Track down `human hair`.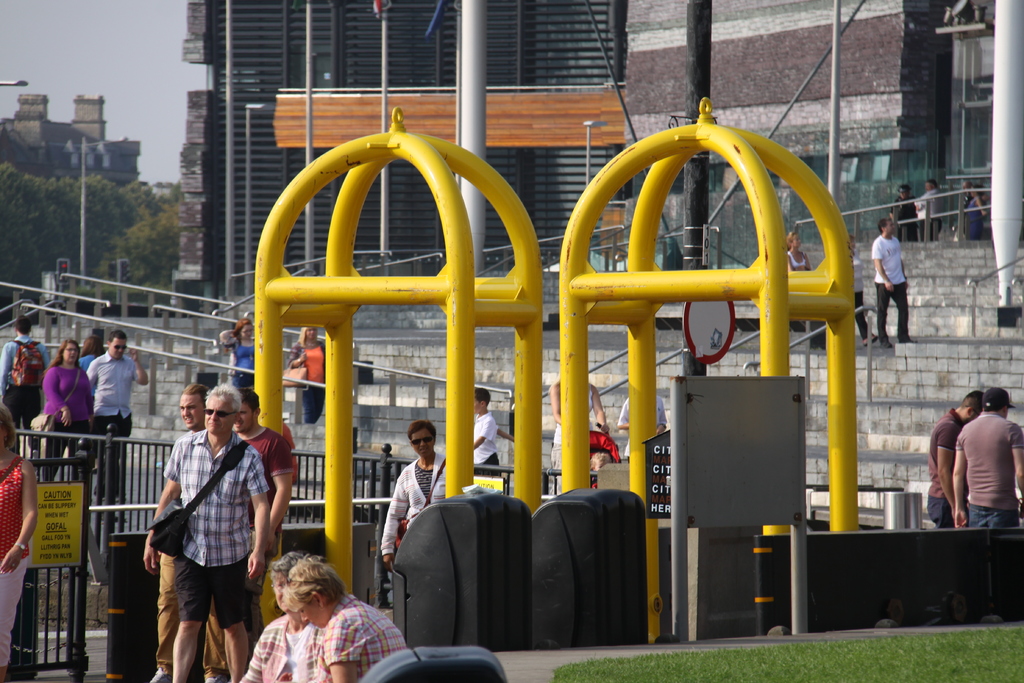
Tracked to bbox=[0, 402, 17, 451].
